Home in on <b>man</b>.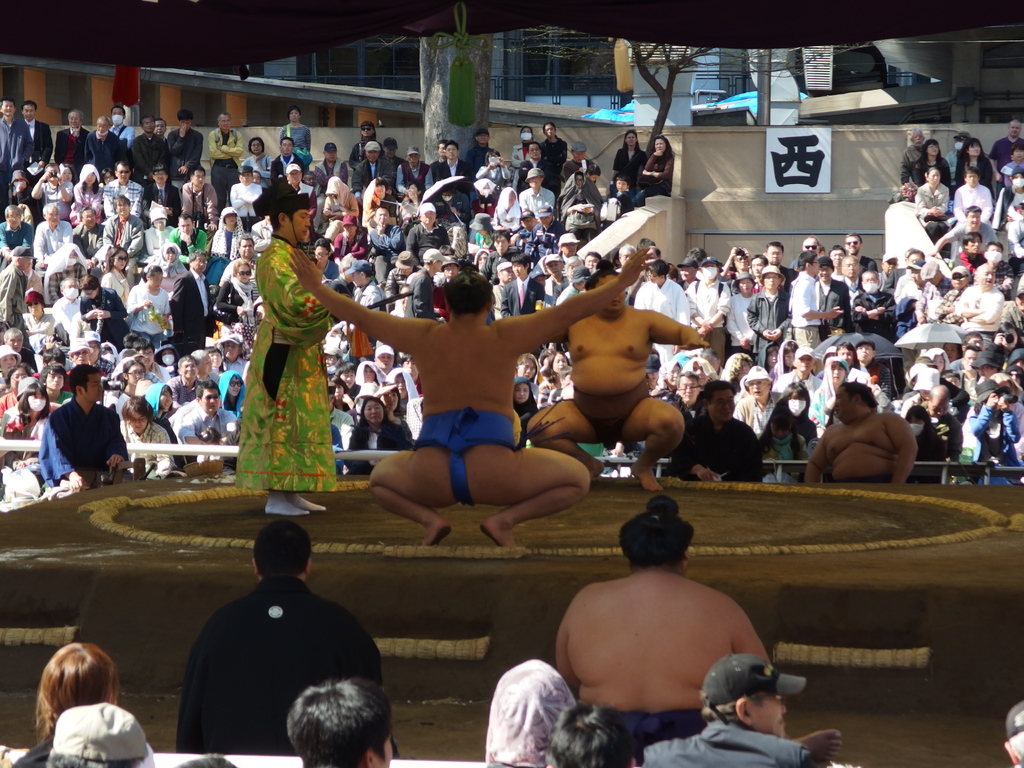
Homed in at l=154, t=343, r=182, b=369.
